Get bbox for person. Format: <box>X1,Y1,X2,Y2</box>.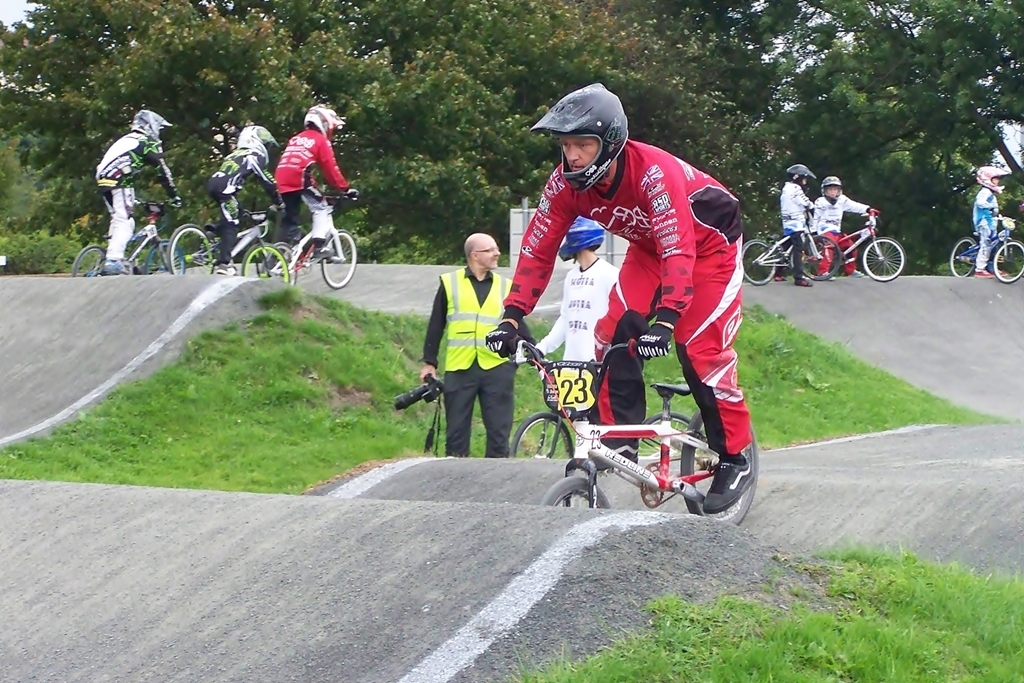
<box>974,162,1014,263</box>.
